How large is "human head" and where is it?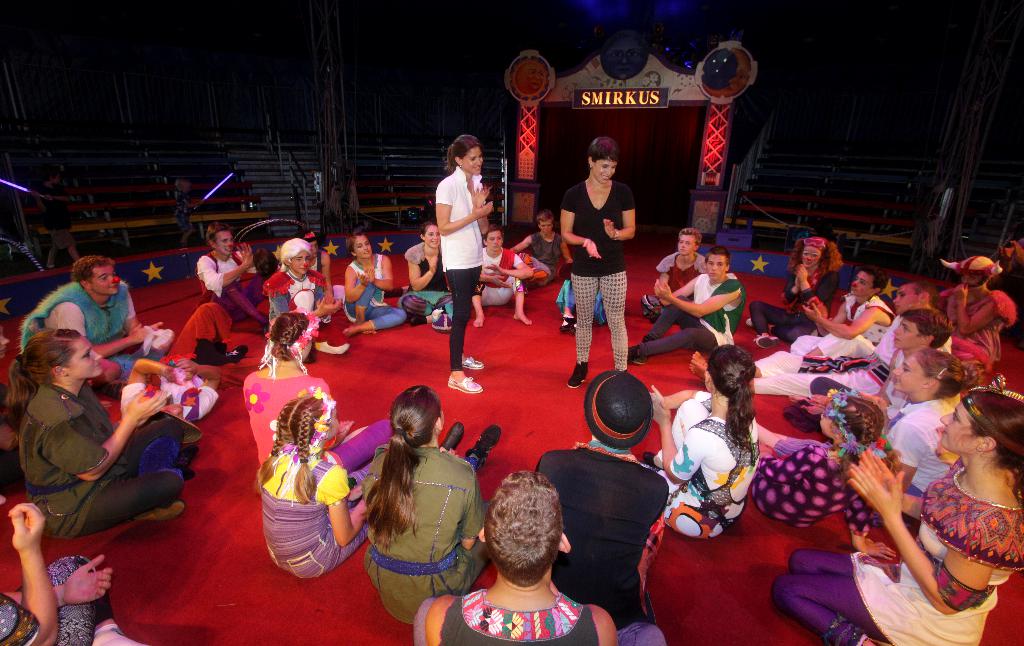
Bounding box: bbox=[452, 133, 483, 176].
